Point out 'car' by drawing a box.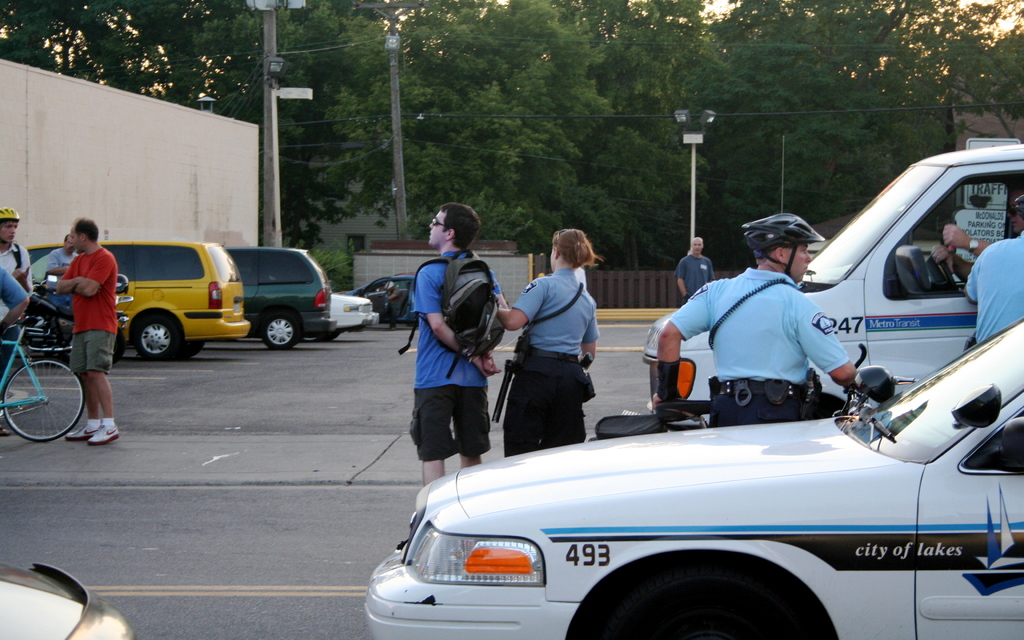
{"left": 0, "top": 564, "right": 135, "bottom": 639}.
